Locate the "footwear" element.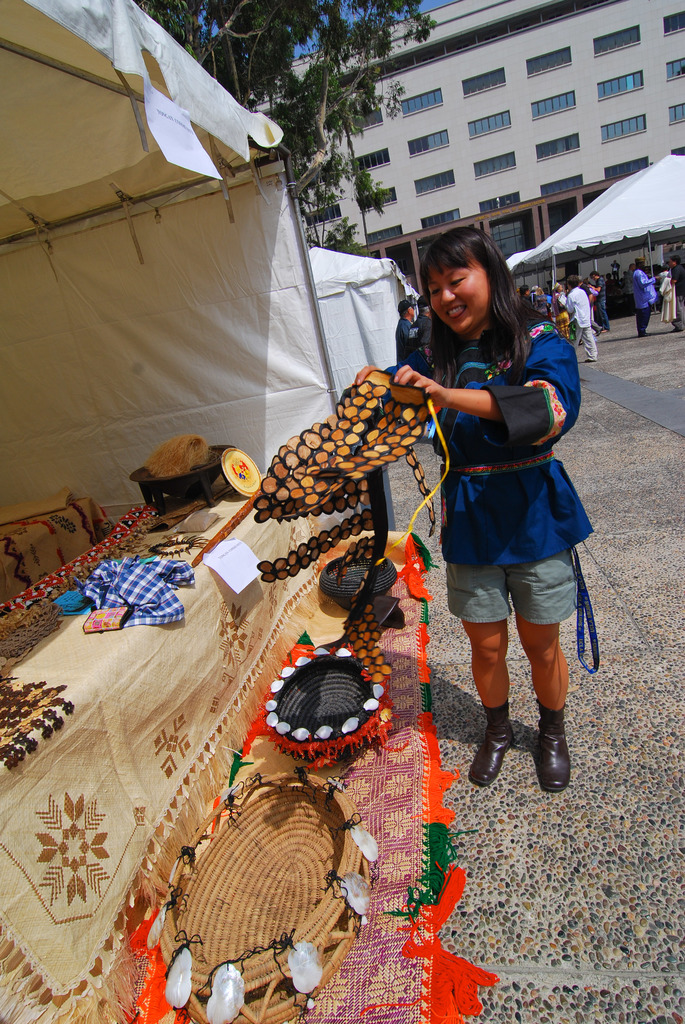
Element bbox: crop(464, 703, 517, 788).
